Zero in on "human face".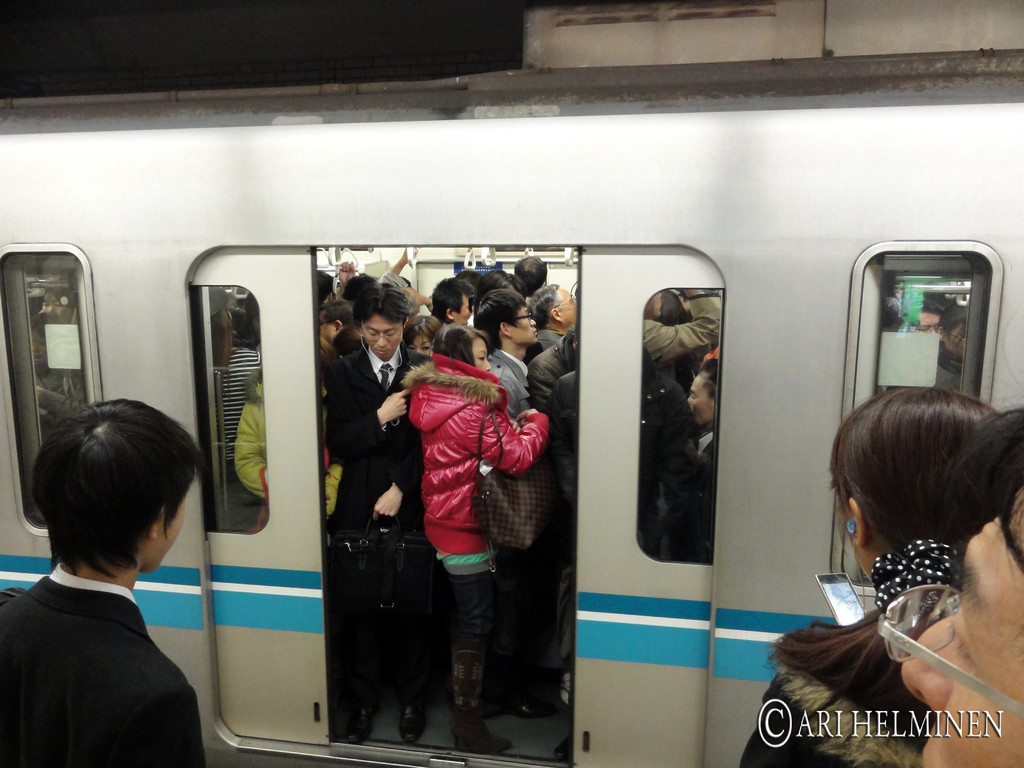
Zeroed in: pyautogui.locateOnScreen(153, 491, 186, 566).
